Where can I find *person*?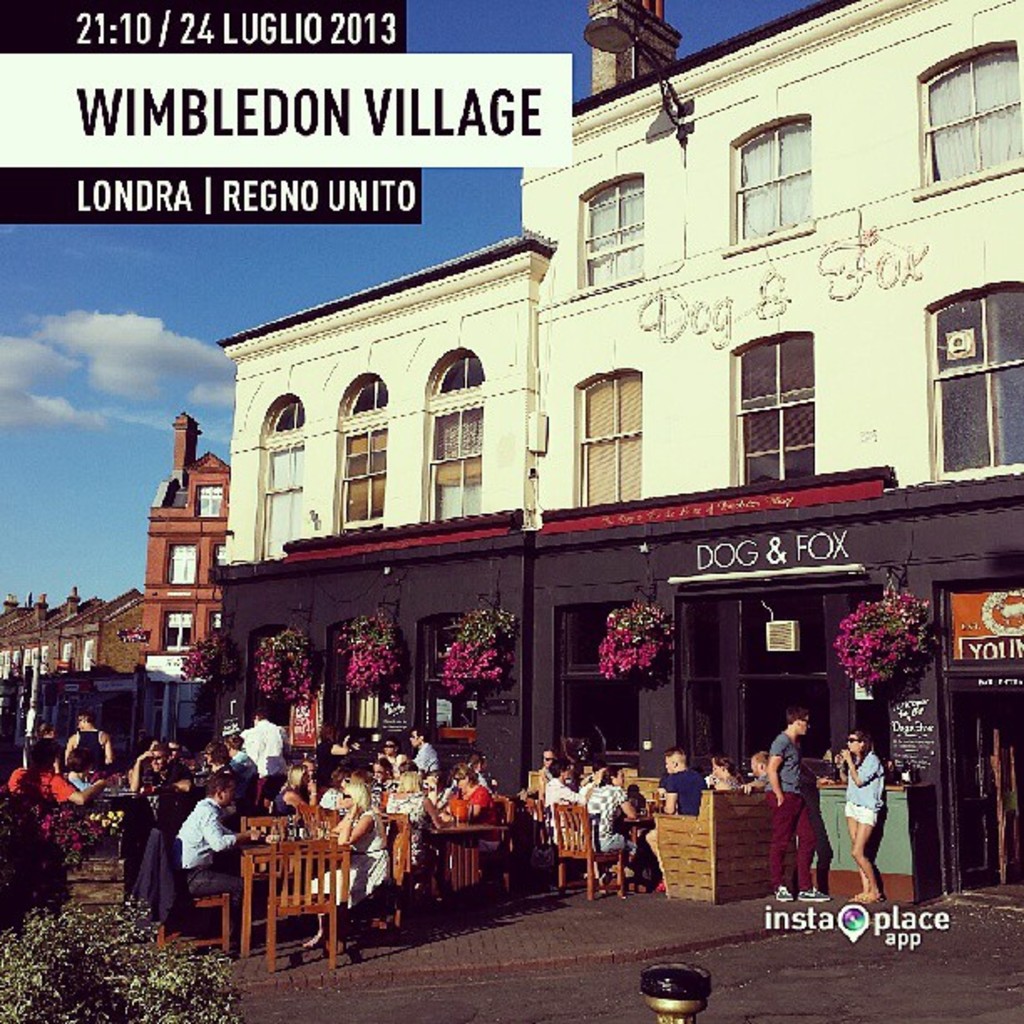
You can find it at locate(768, 704, 833, 904).
